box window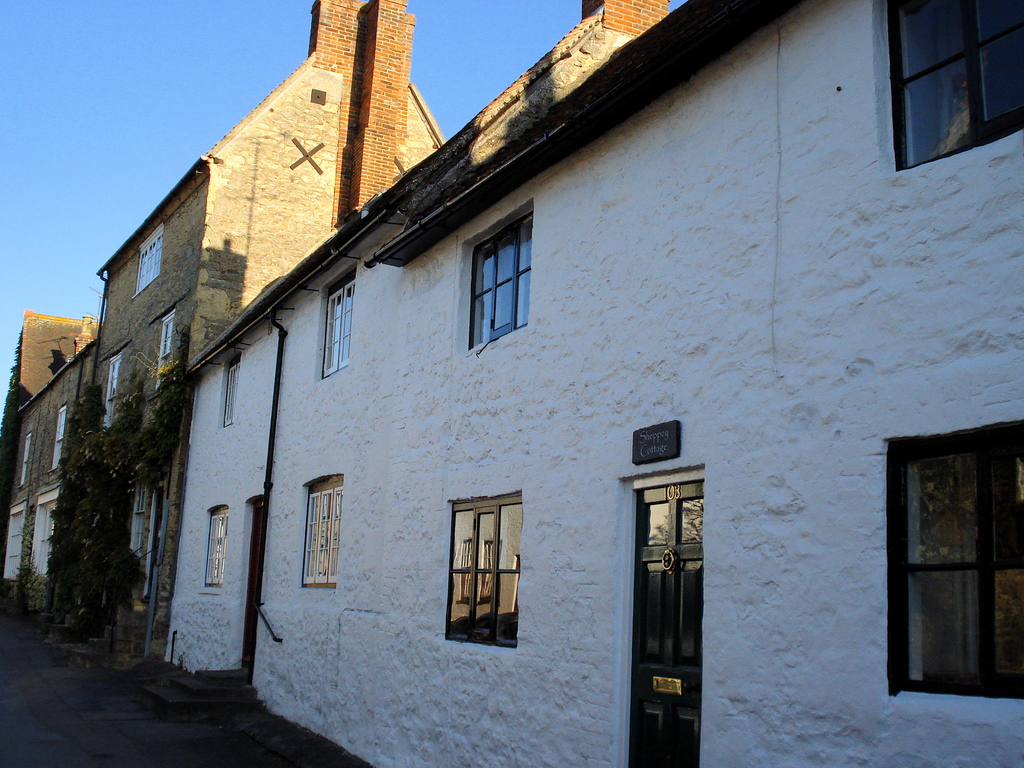
[left=877, top=0, right=1023, bottom=178]
